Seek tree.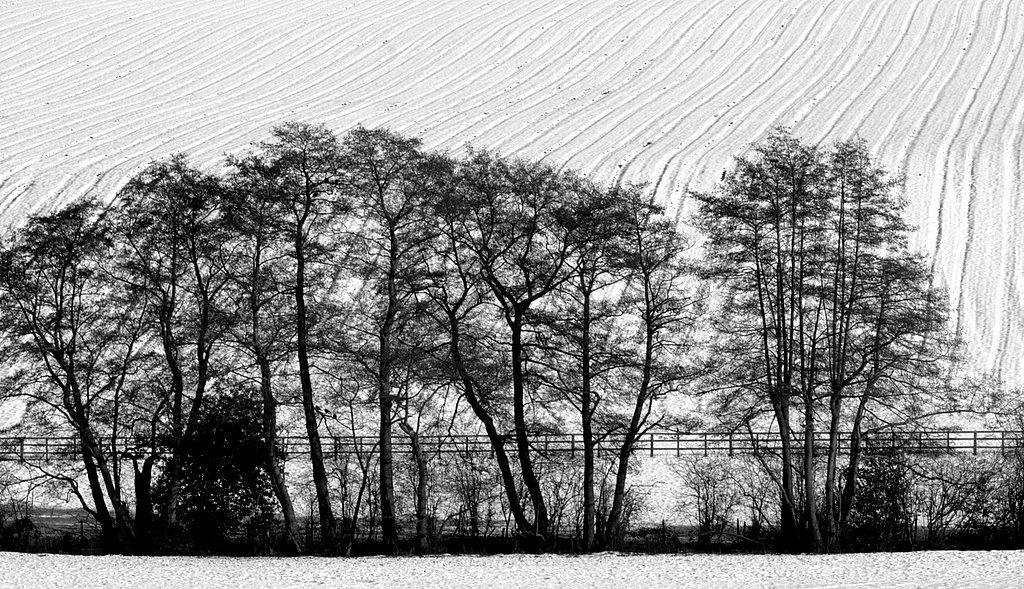
BBox(0, 149, 275, 545).
